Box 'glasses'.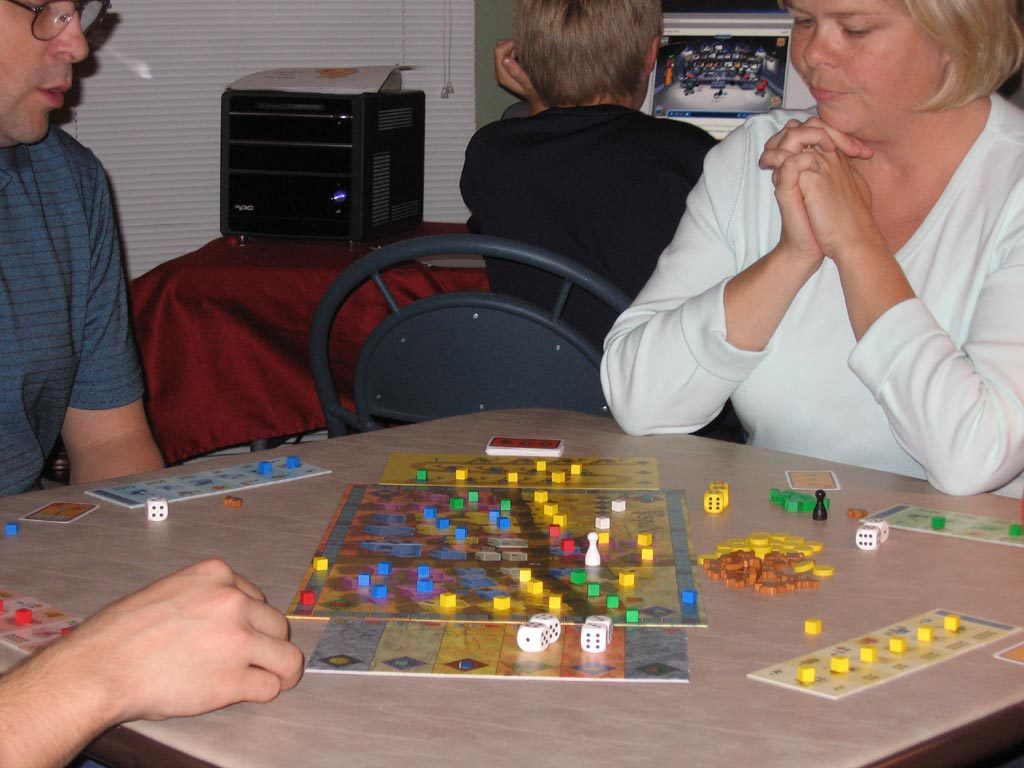
(6,0,113,43).
